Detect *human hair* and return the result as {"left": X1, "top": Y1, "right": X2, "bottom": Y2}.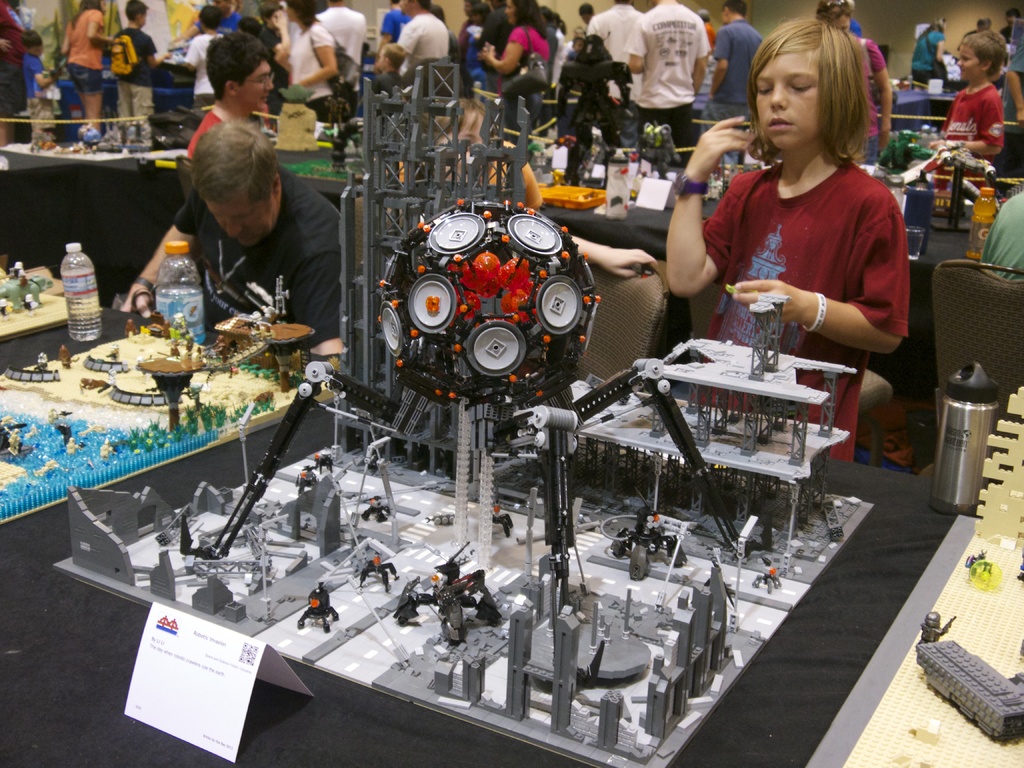
{"left": 189, "top": 119, "right": 282, "bottom": 204}.
